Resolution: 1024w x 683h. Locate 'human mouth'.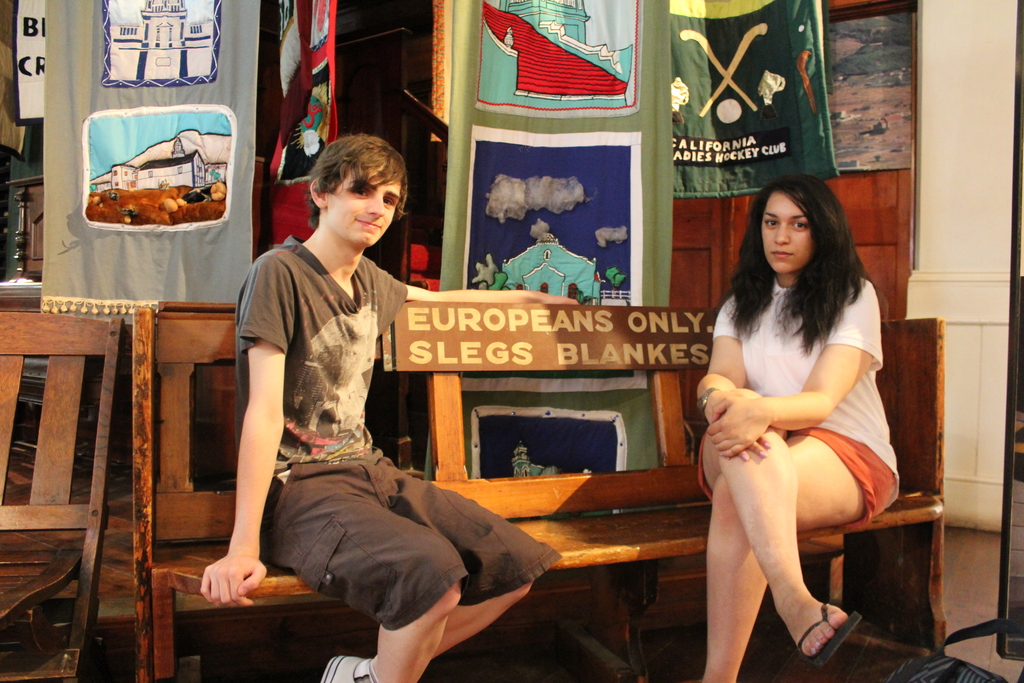
{"x1": 355, "y1": 216, "x2": 381, "y2": 231}.
